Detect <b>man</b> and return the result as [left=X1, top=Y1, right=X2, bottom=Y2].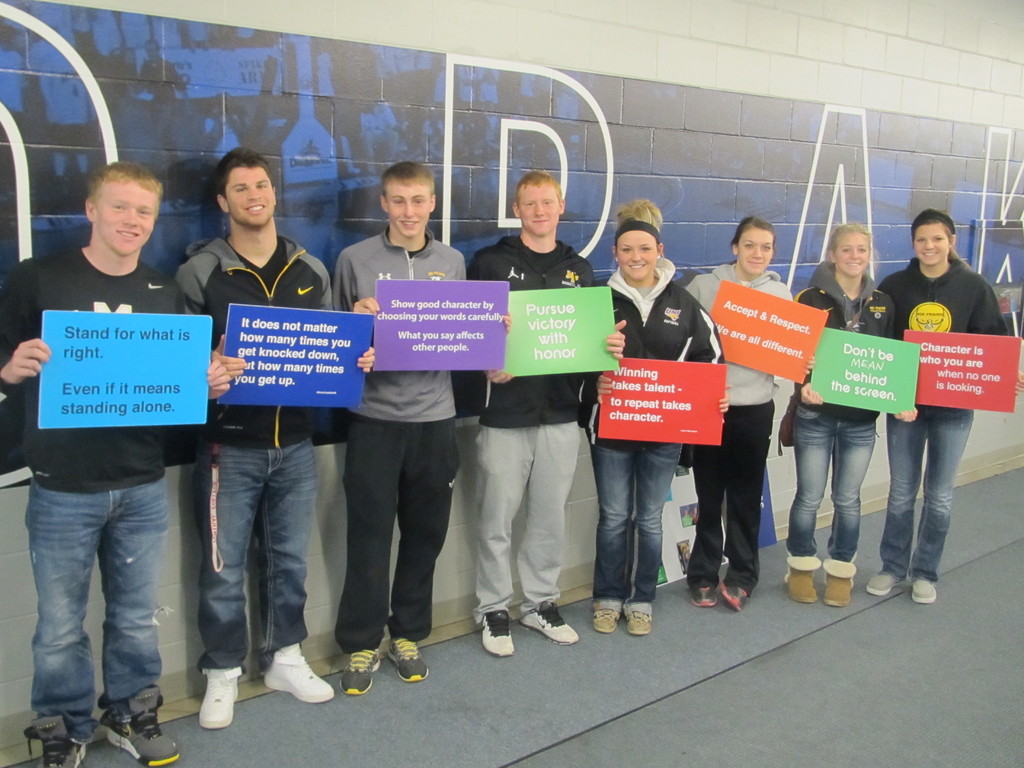
[left=0, top=182, right=198, bottom=744].
